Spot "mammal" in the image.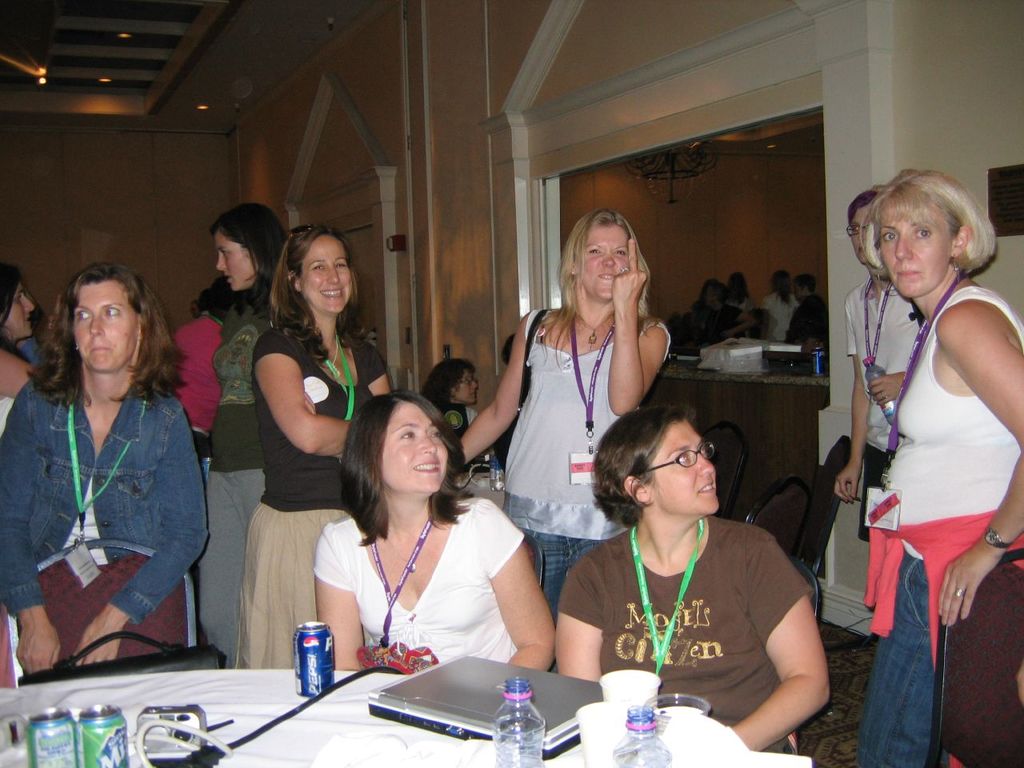
"mammal" found at 168 274 241 458.
